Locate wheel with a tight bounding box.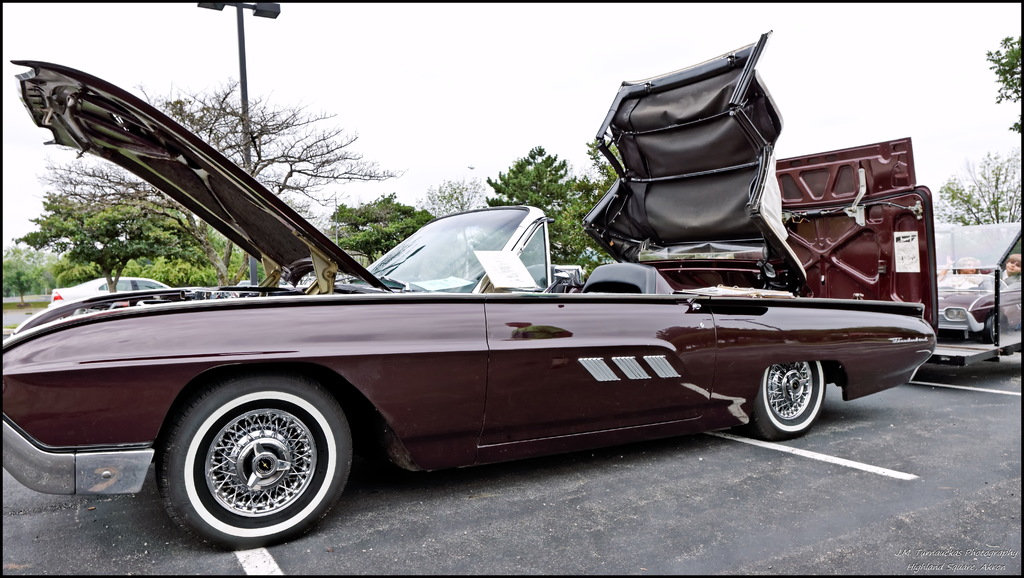
left=980, top=314, right=996, bottom=343.
